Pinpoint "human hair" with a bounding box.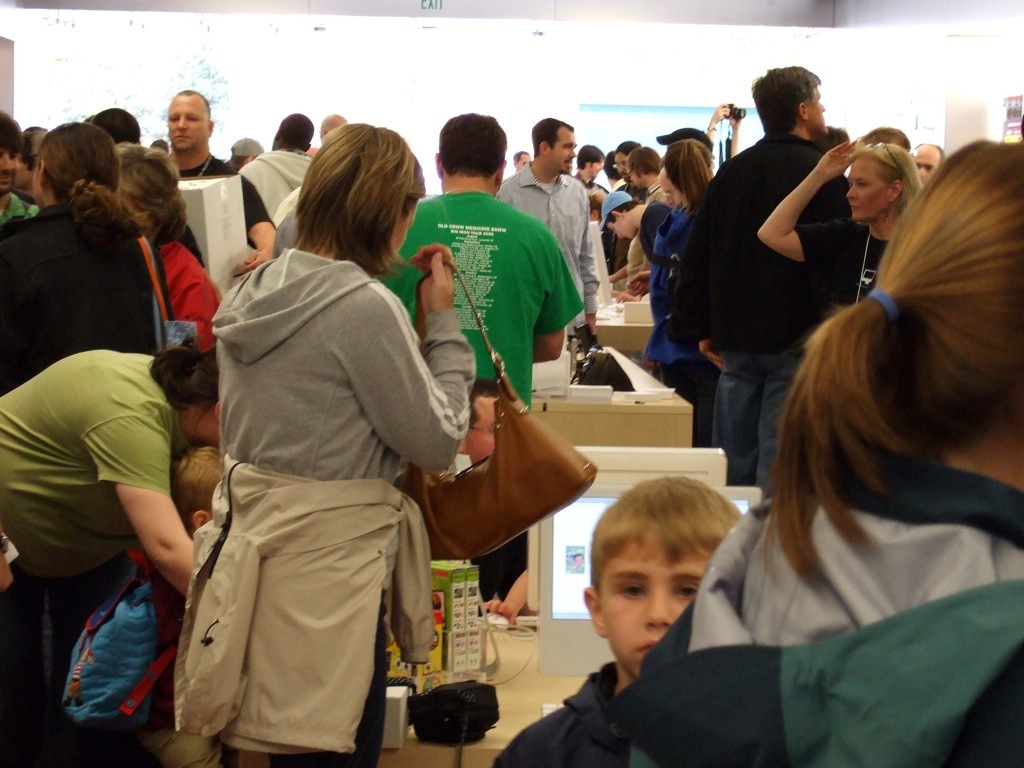
region(151, 346, 221, 416).
